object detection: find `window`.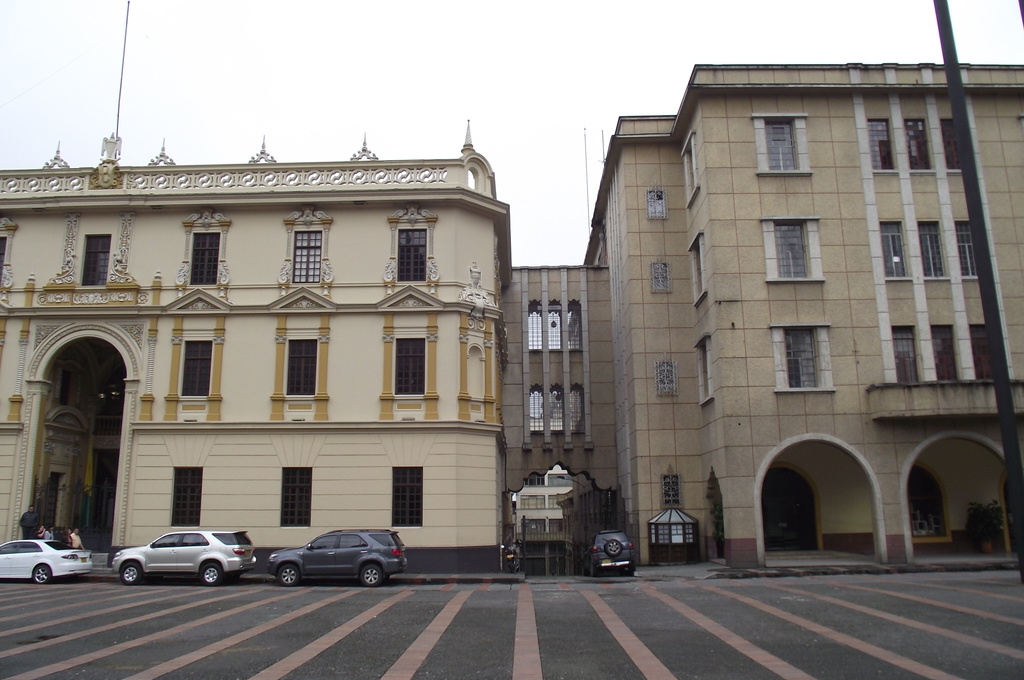
<region>527, 384, 545, 438</region>.
